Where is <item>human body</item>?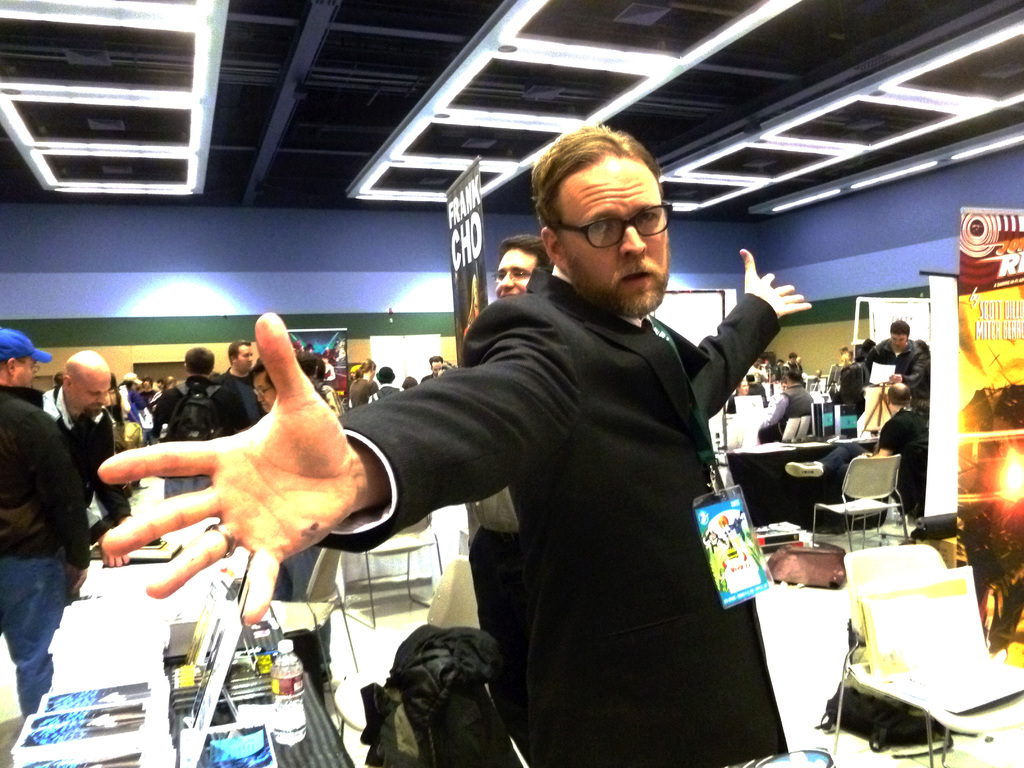
box(0, 330, 91, 721).
